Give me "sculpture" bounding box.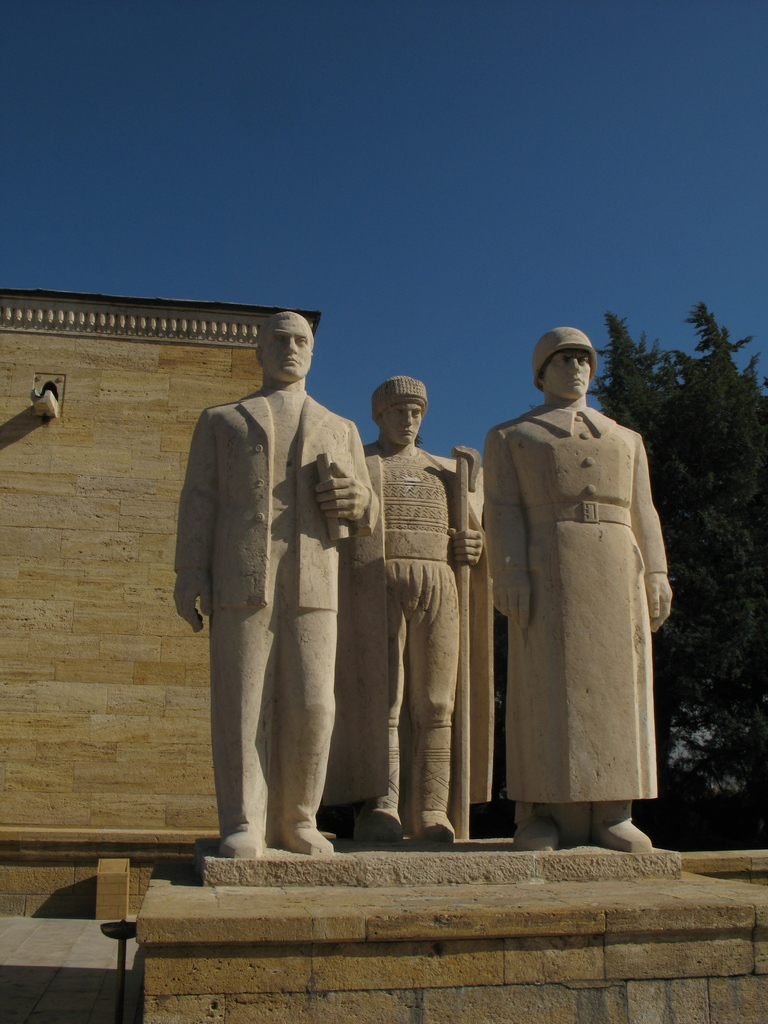
left=350, top=378, right=484, bottom=852.
